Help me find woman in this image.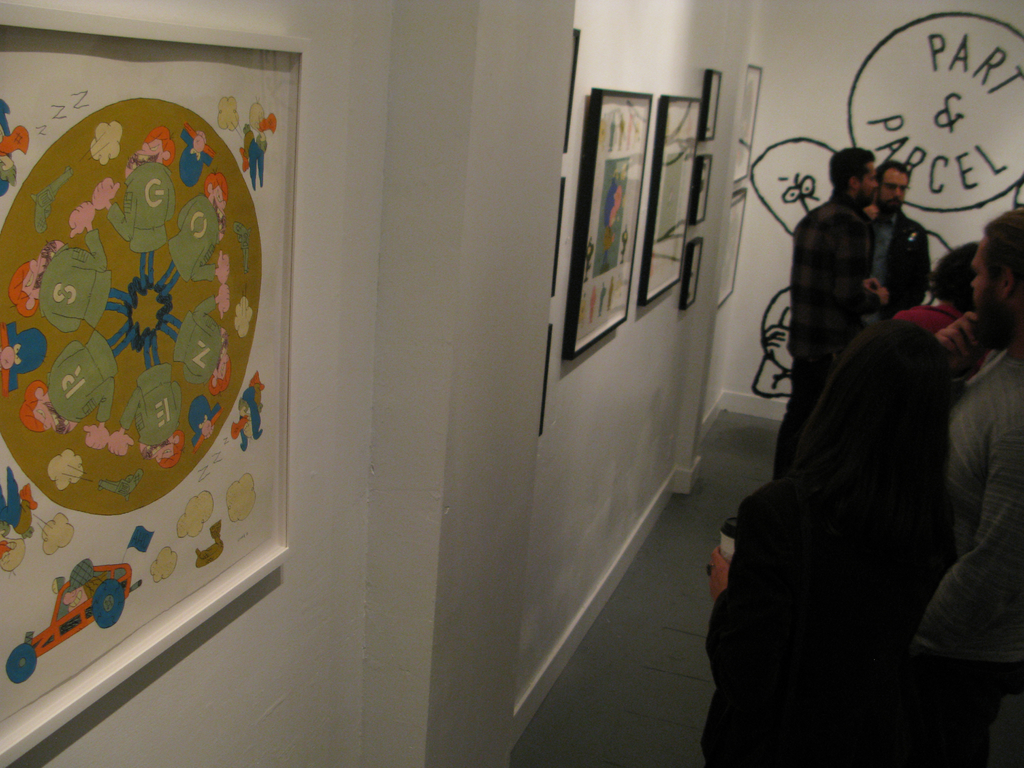
Found it: (687, 321, 950, 767).
